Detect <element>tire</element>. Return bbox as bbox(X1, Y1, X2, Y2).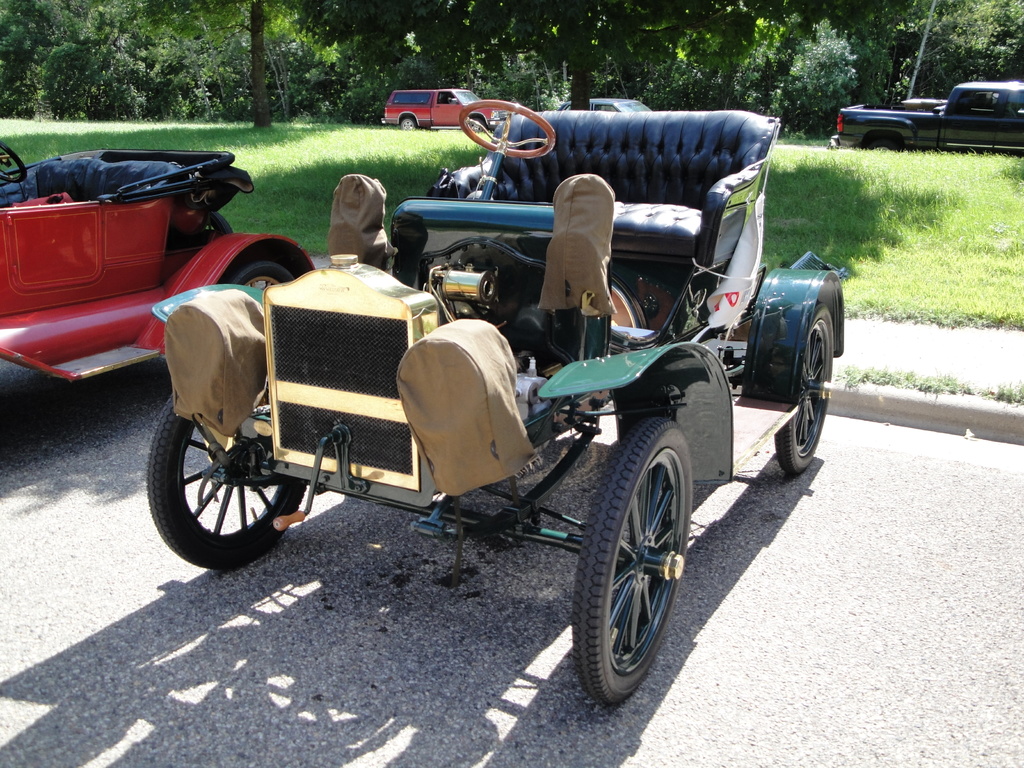
bbox(0, 352, 80, 474).
